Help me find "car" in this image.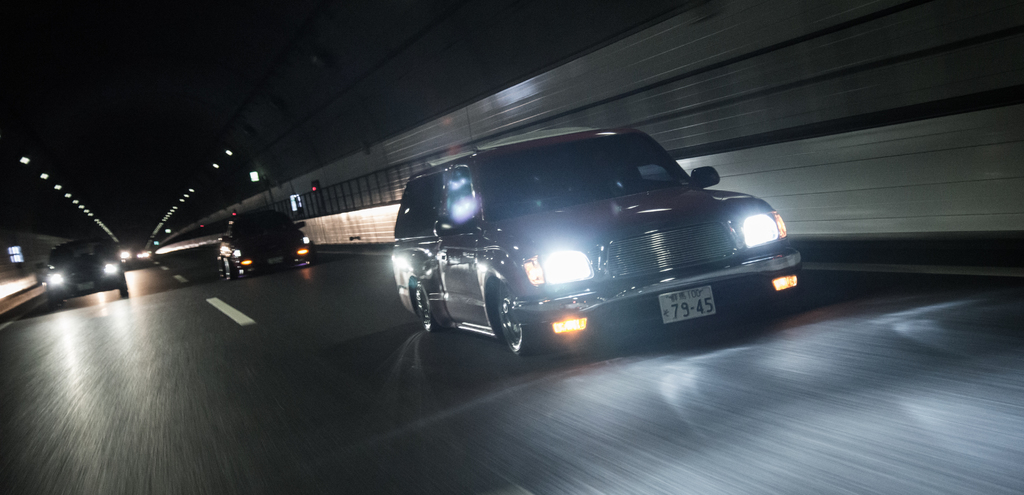
Found it: bbox=[389, 120, 776, 350].
